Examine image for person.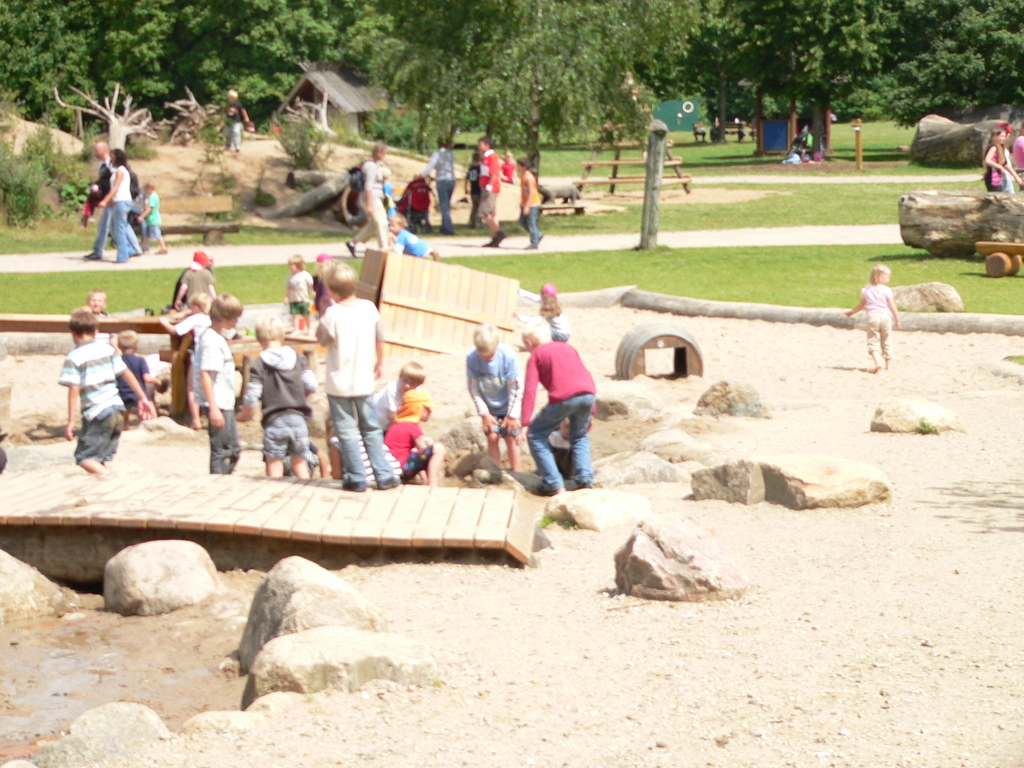
Examination result: bbox=[136, 179, 169, 253].
